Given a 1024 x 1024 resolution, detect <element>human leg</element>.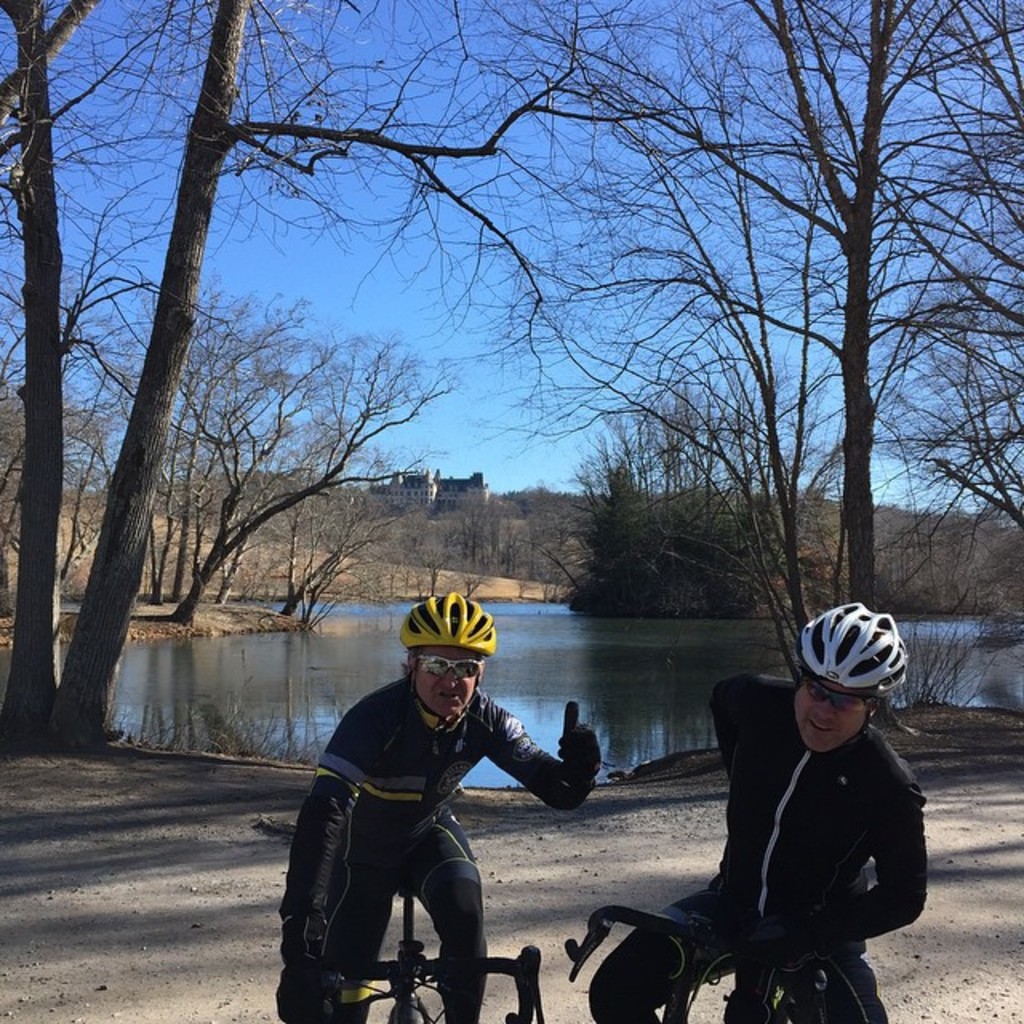
crop(586, 880, 749, 1022).
